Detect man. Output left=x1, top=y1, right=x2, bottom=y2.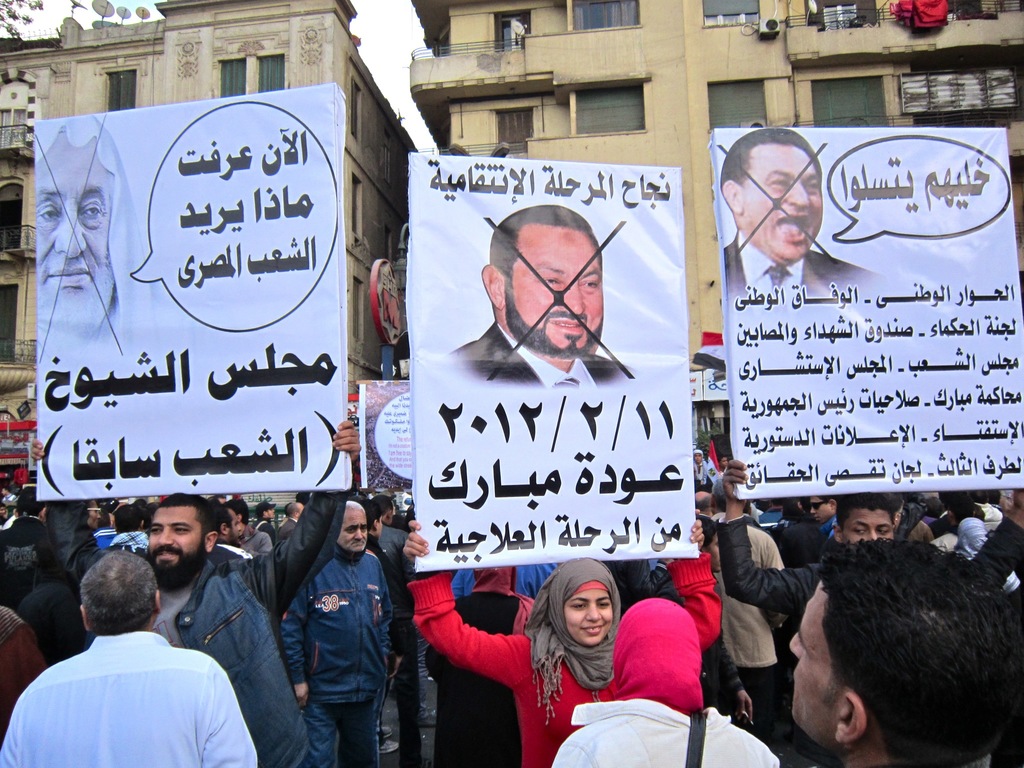
left=451, top=202, right=632, bottom=388.
